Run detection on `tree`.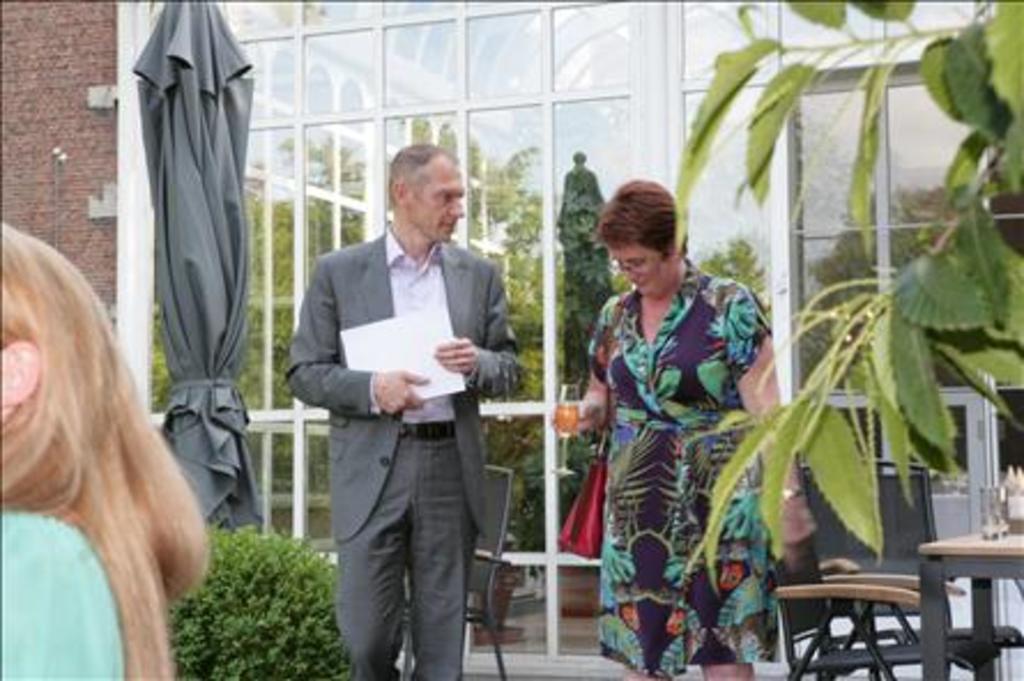
Result: 695, 244, 769, 297.
